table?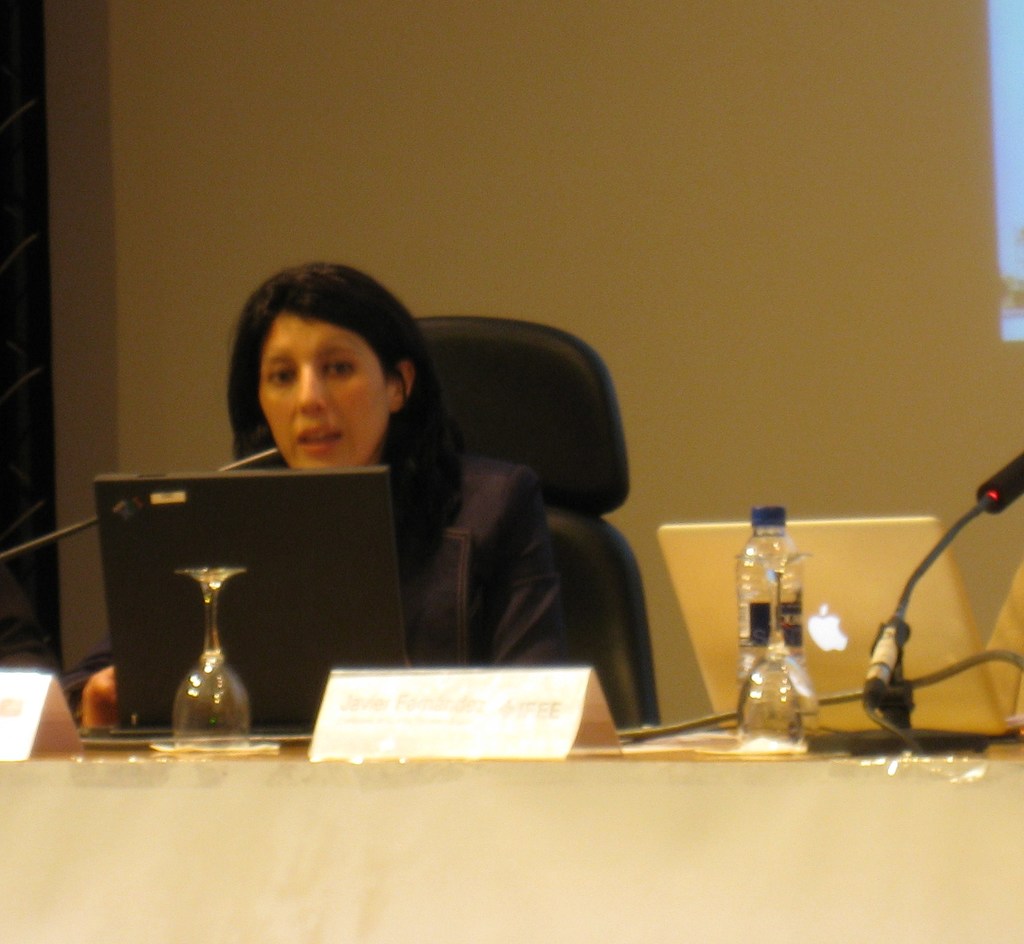
select_region(0, 755, 1022, 943)
